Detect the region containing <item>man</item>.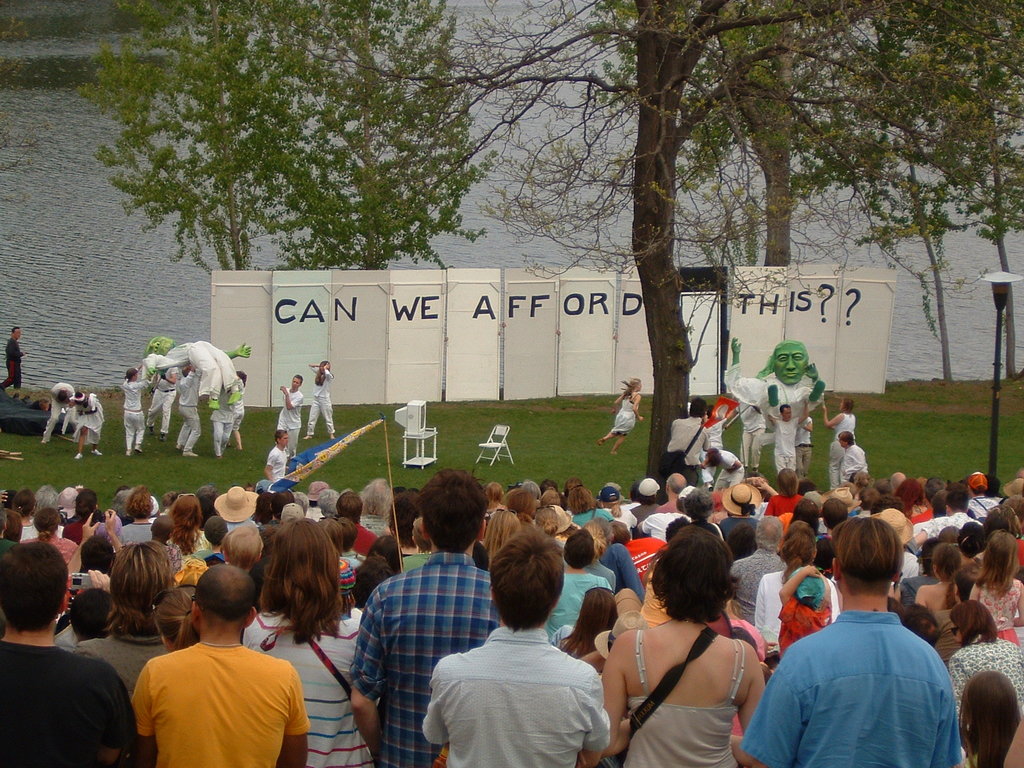
bbox=(177, 364, 210, 460).
